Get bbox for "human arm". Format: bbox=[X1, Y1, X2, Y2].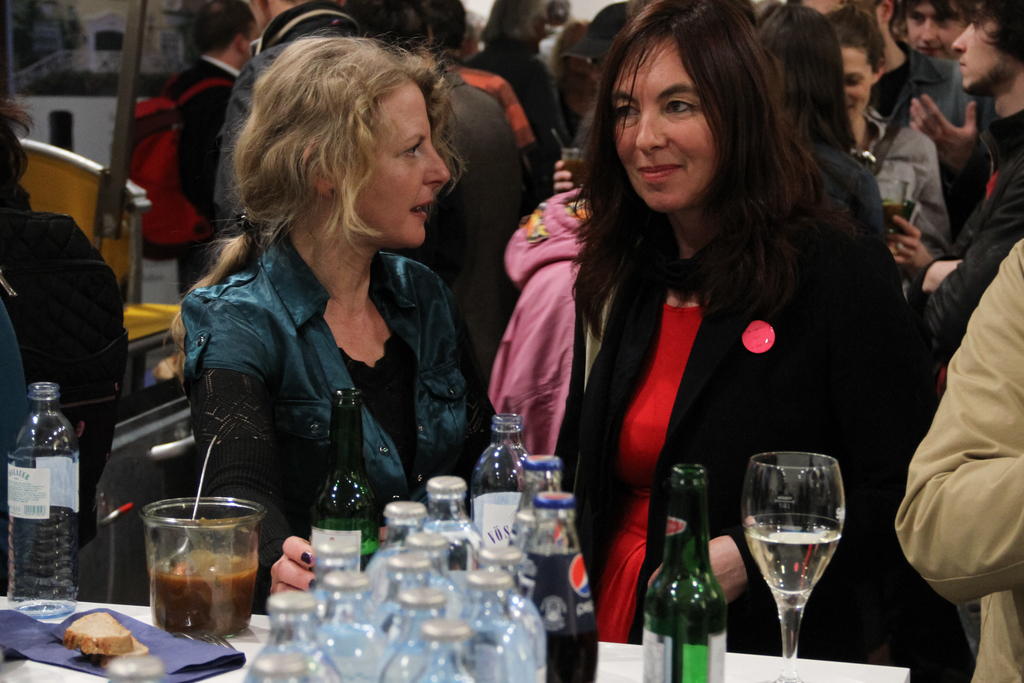
bbox=[908, 95, 980, 170].
